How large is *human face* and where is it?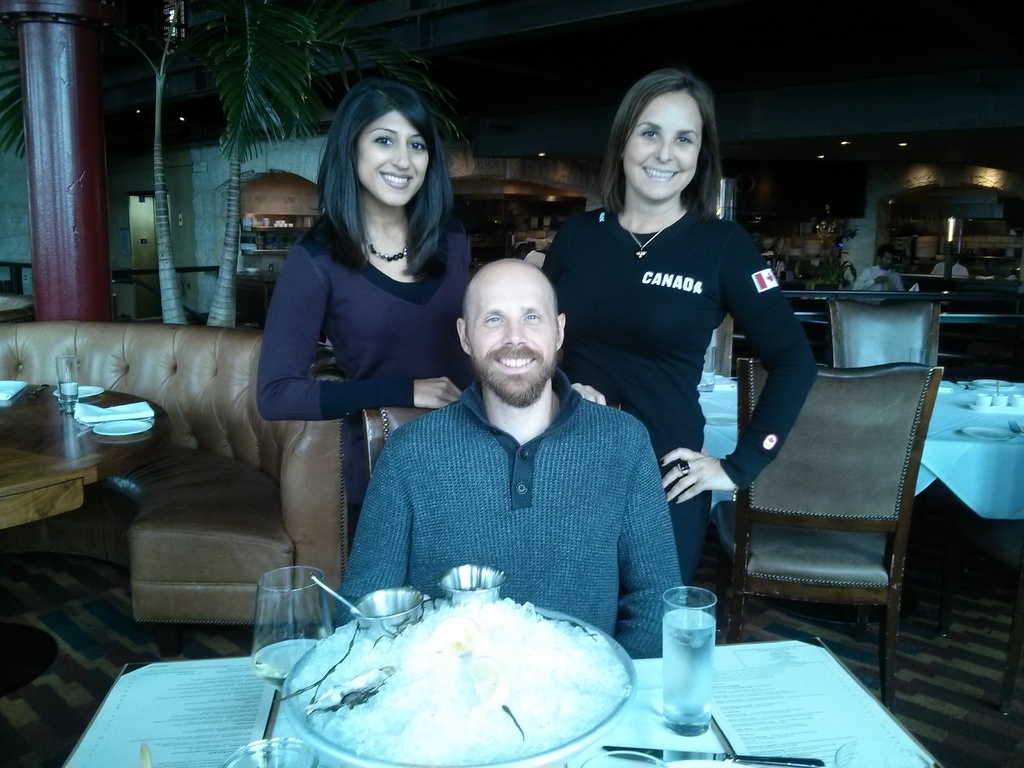
Bounding box: detection(353, 111, 436, 204).
